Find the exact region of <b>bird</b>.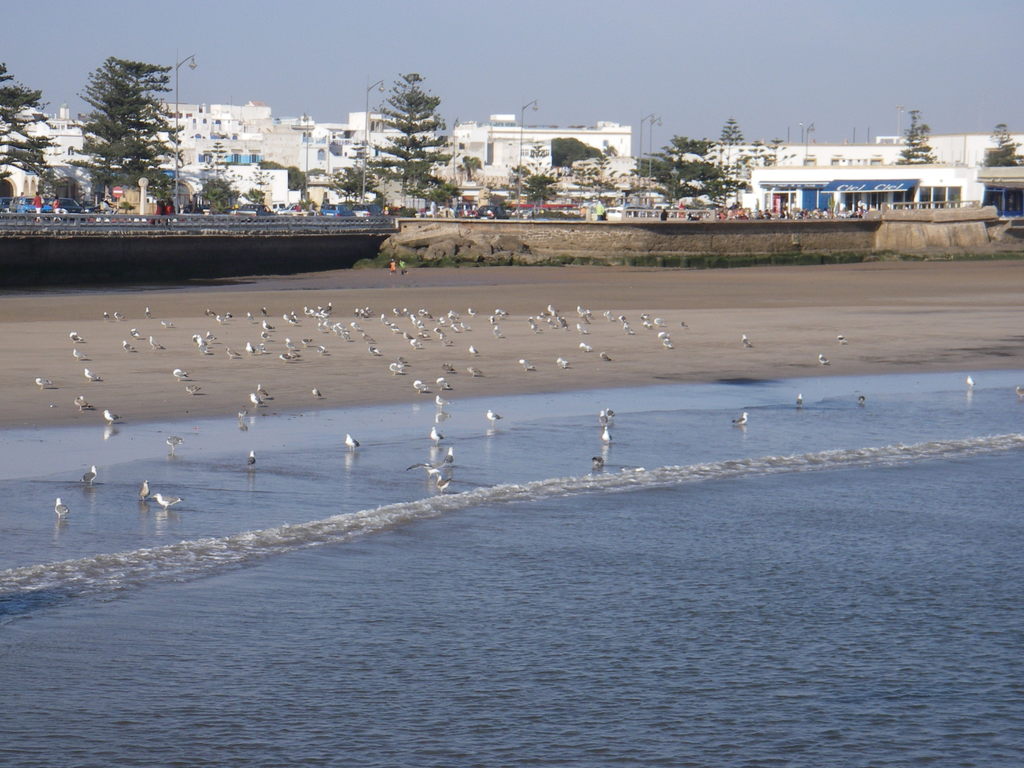
Exact region: (425, 421, 446, 442).
